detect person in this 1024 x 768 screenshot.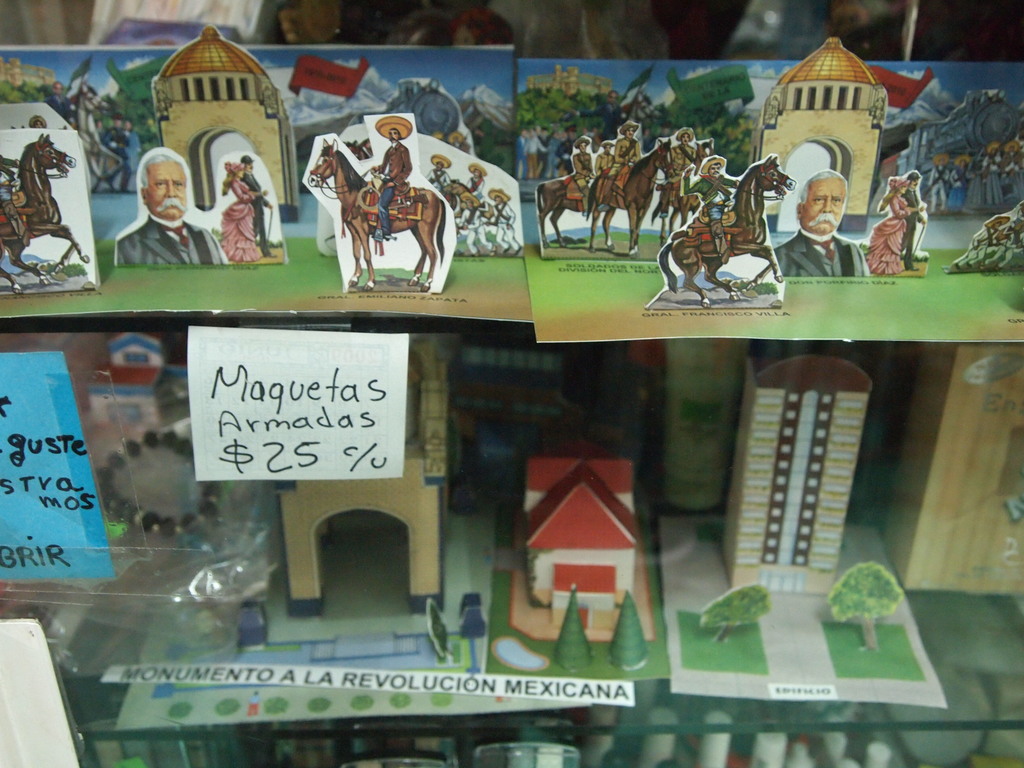
Detection: pyautogui.locateOnScreen(659, 122, 671, 145).
